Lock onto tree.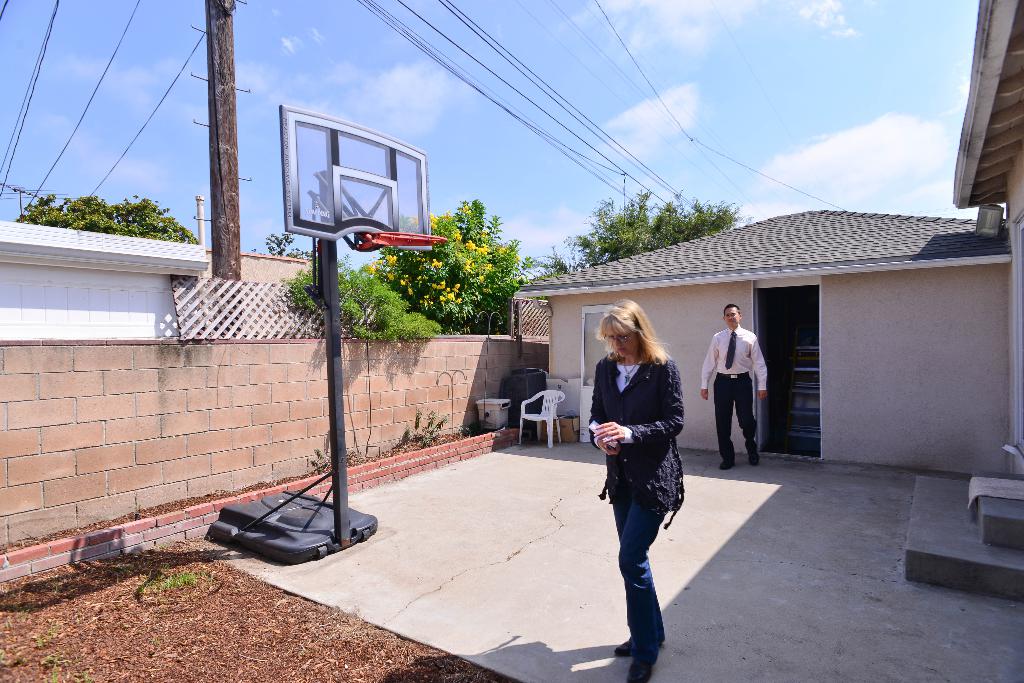
Locked: Rect(369, 189, 541, 353).
